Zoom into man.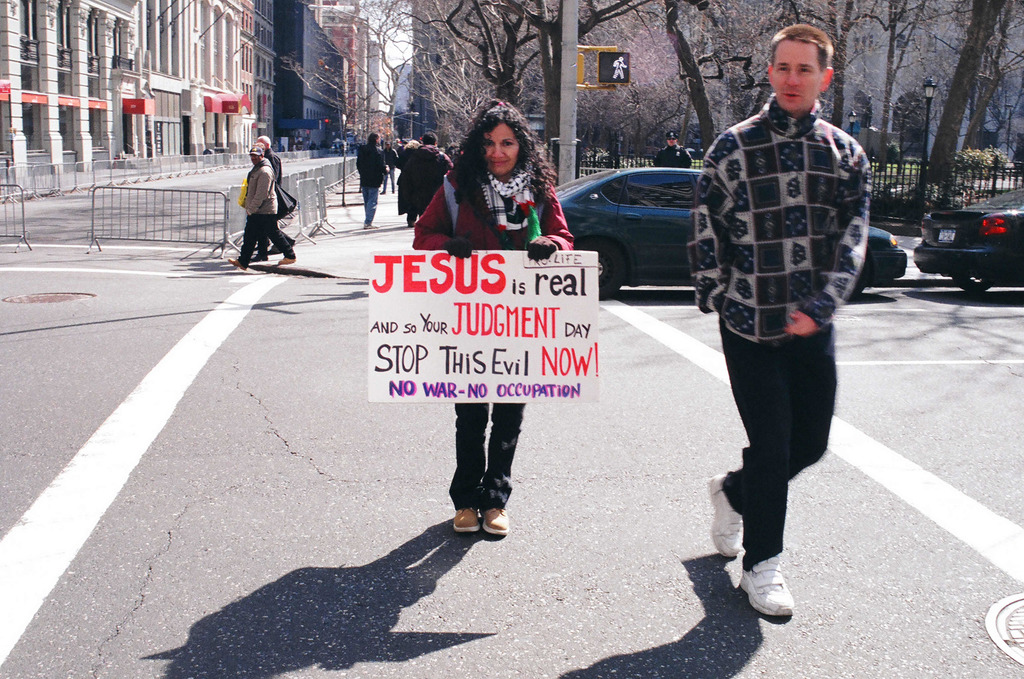
Zoom target: bbox=[356, 133, 388, 228].
